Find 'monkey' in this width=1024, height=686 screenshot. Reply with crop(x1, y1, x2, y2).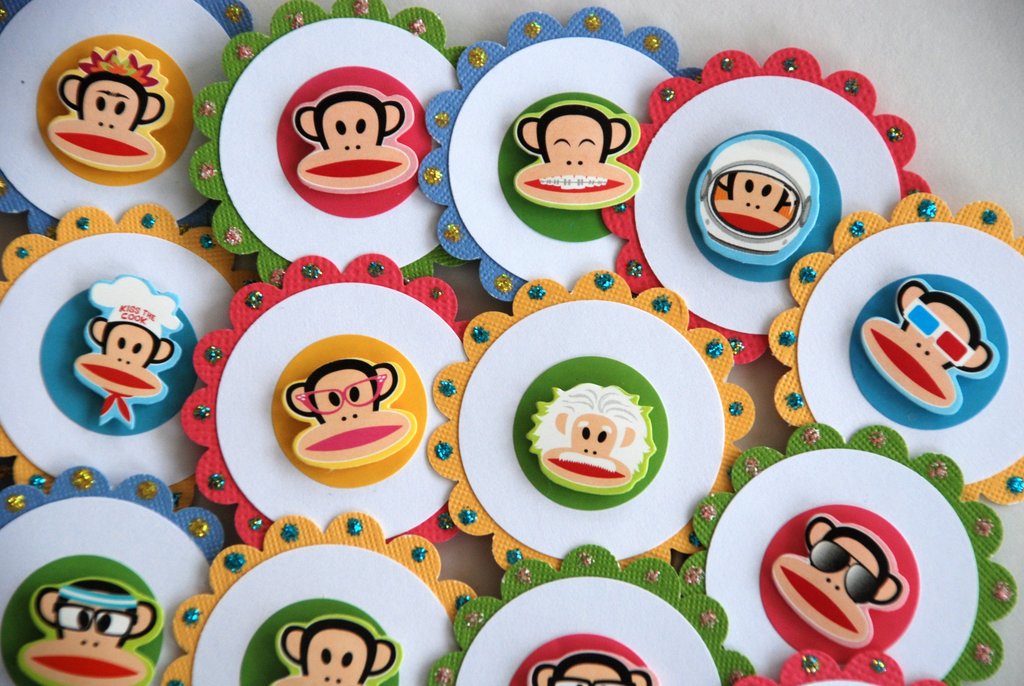
crop(527, 652, 661, 685).
